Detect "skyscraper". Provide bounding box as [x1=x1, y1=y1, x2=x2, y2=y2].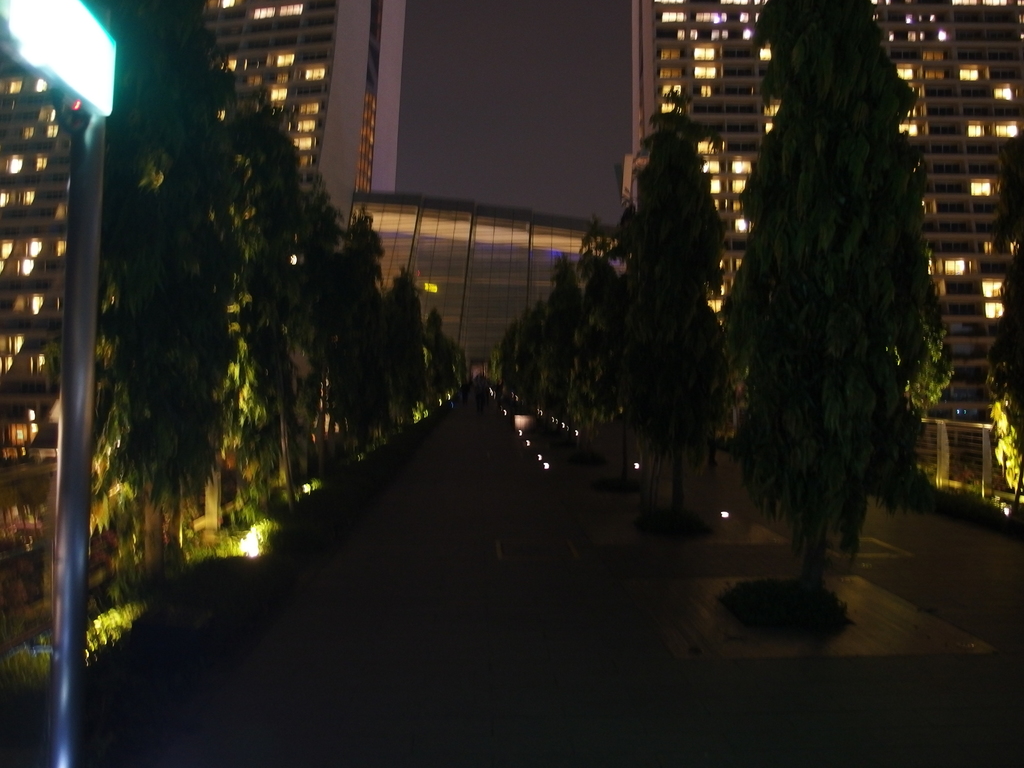
[x1=385, y1=0, x2=1020, y2=509].
